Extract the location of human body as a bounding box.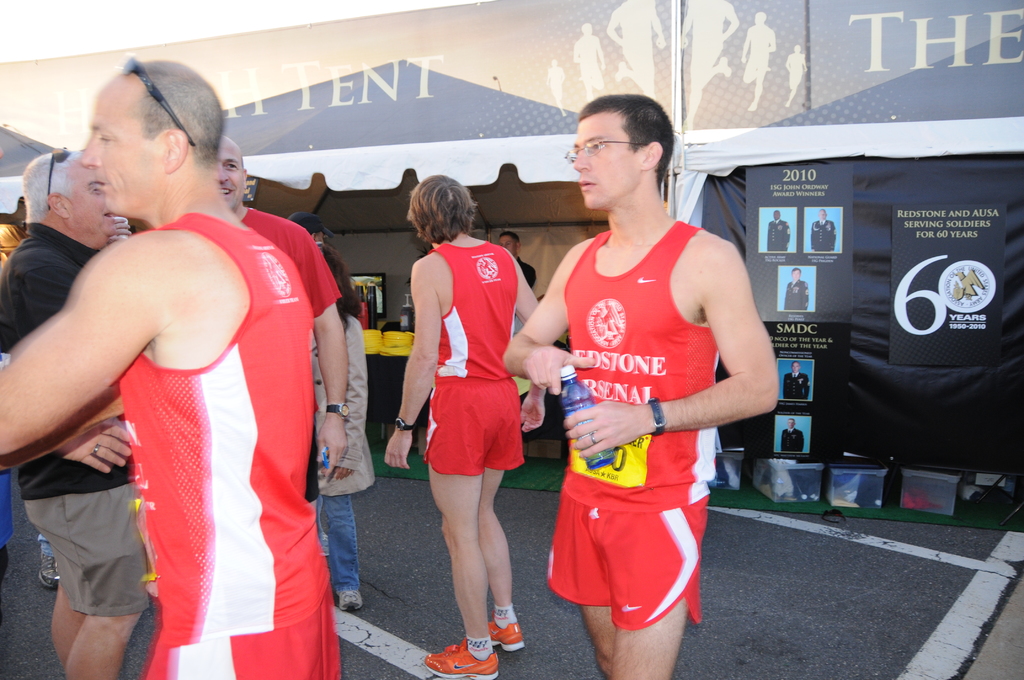
0,140,150,677.
